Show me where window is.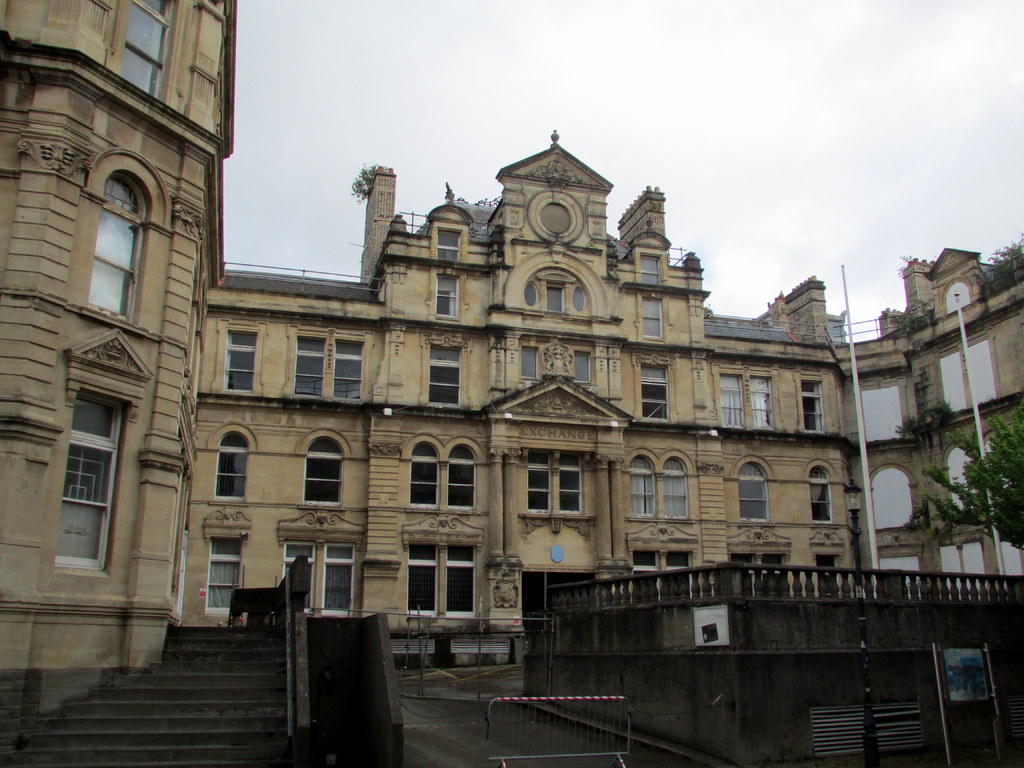
window is at crop(303, 455, 344, 506).
